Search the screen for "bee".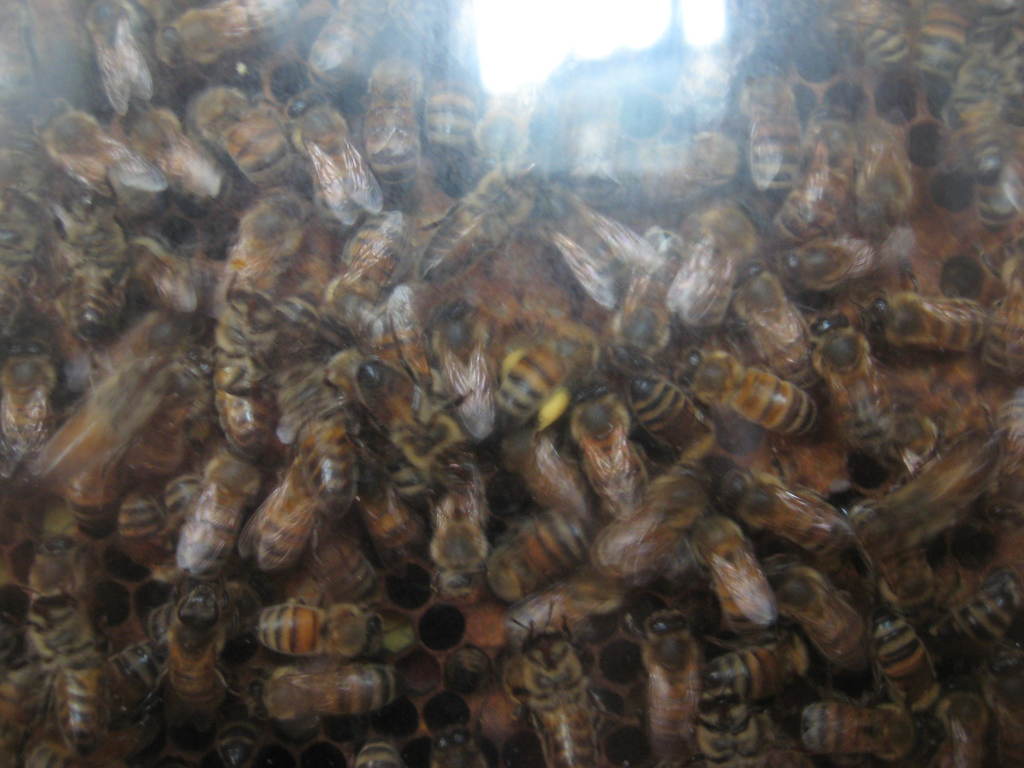
Found at locate(0, 4, 45, 124).
